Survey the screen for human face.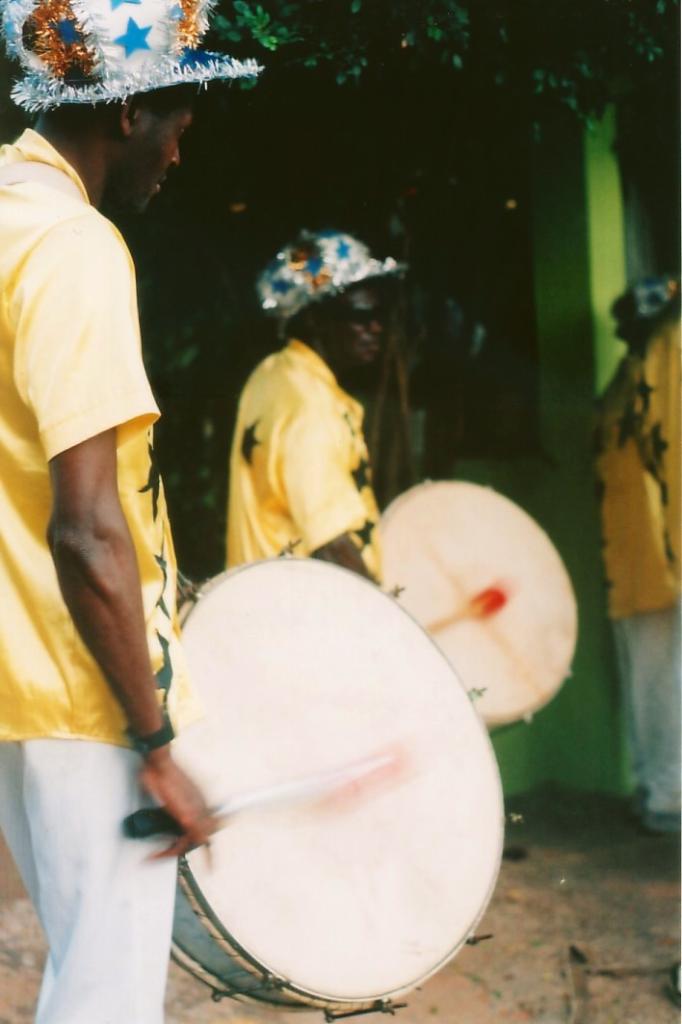
Survey found: crop(321, 288, 383, 369).
